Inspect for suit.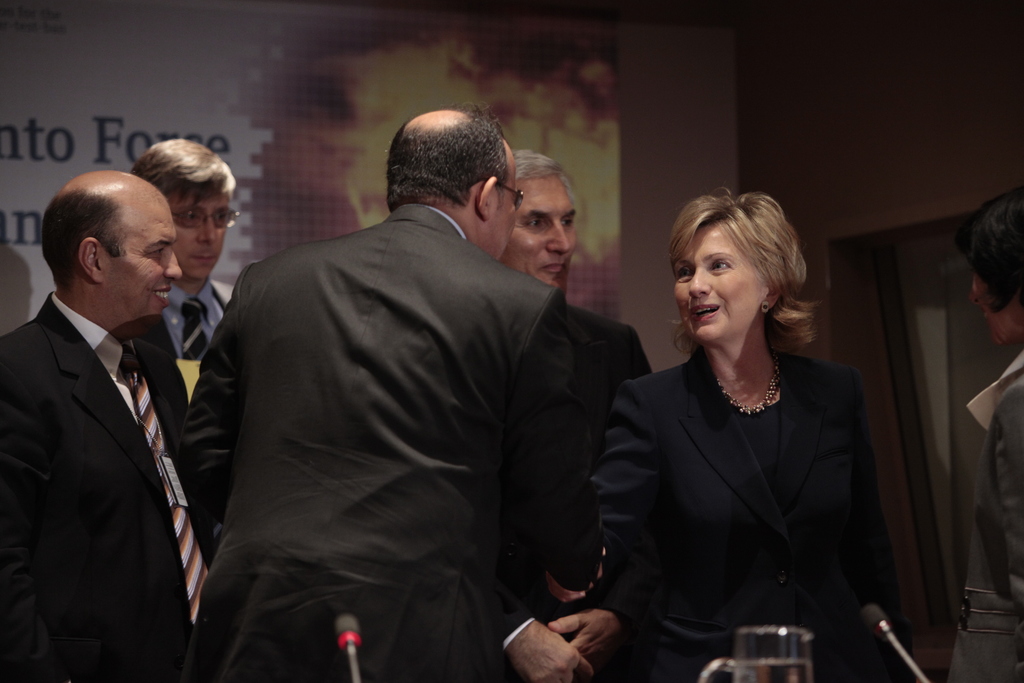
Inspection: bbox(483, 298, 653, 677).
